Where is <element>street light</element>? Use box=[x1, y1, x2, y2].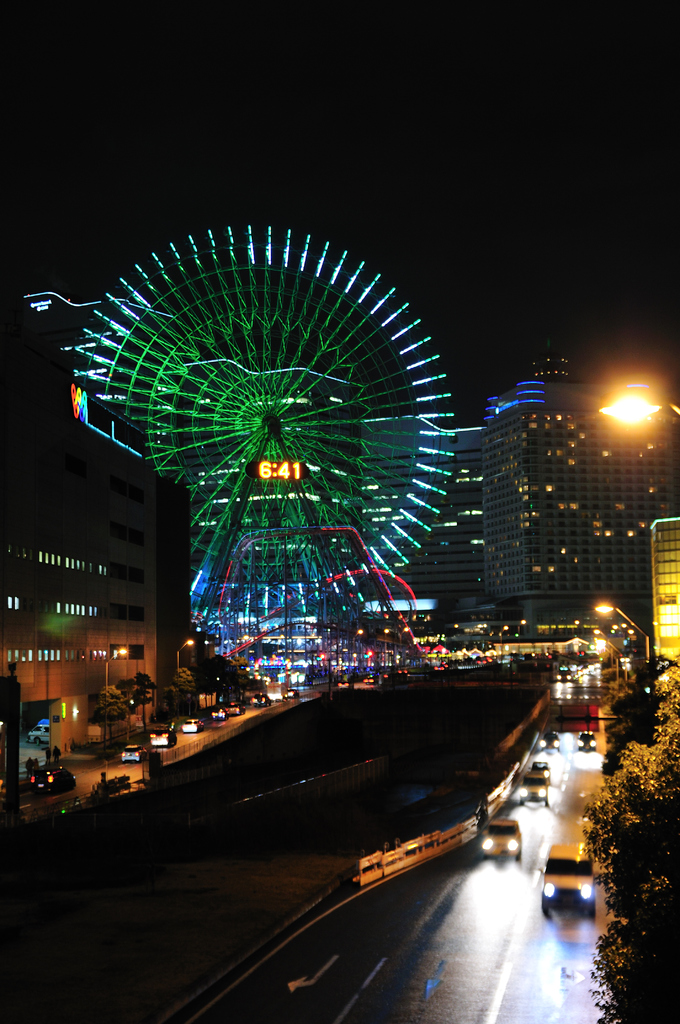
box=[594, 604, 653, 665].
